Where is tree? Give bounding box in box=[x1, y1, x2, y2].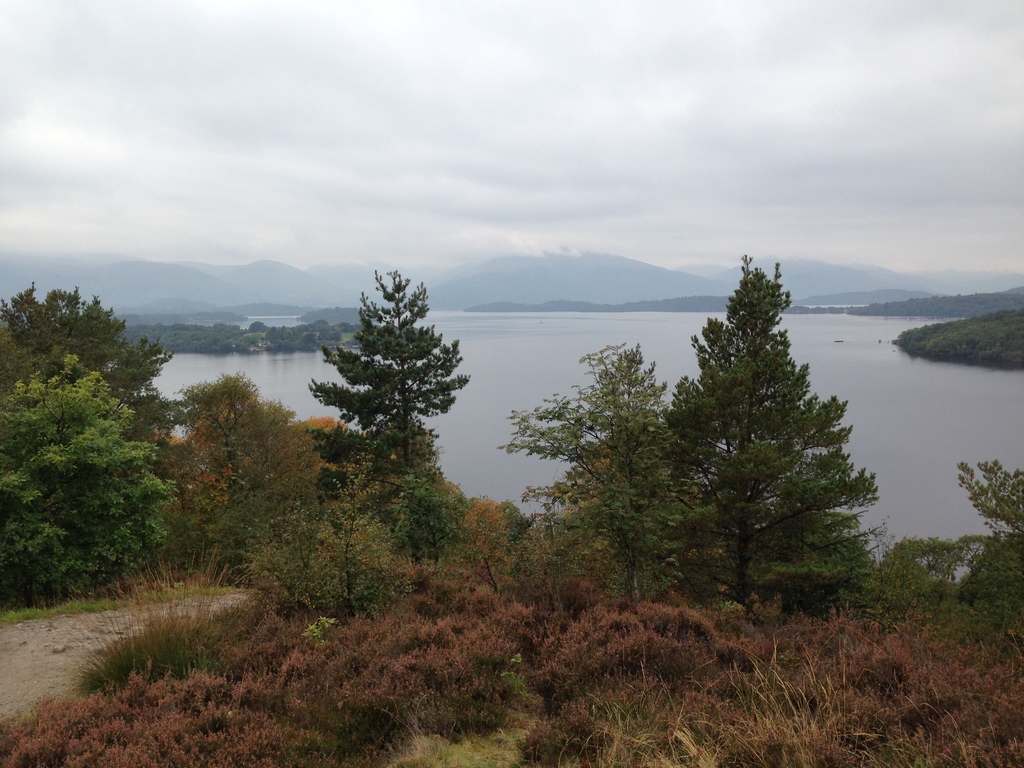
box=[303, 250, 468, 592].
